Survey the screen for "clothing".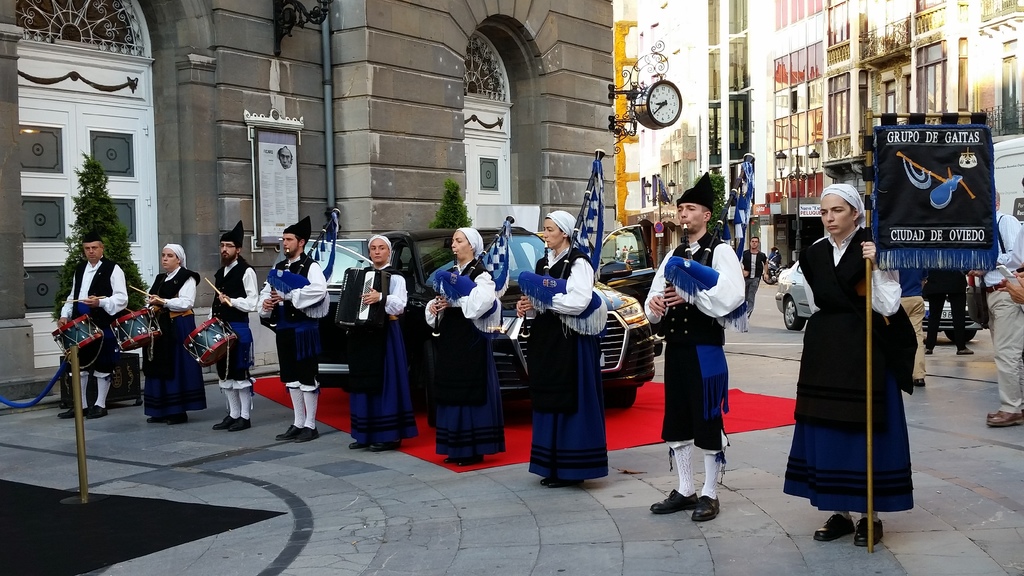
Survey found: 346, 261, 417, 446.
